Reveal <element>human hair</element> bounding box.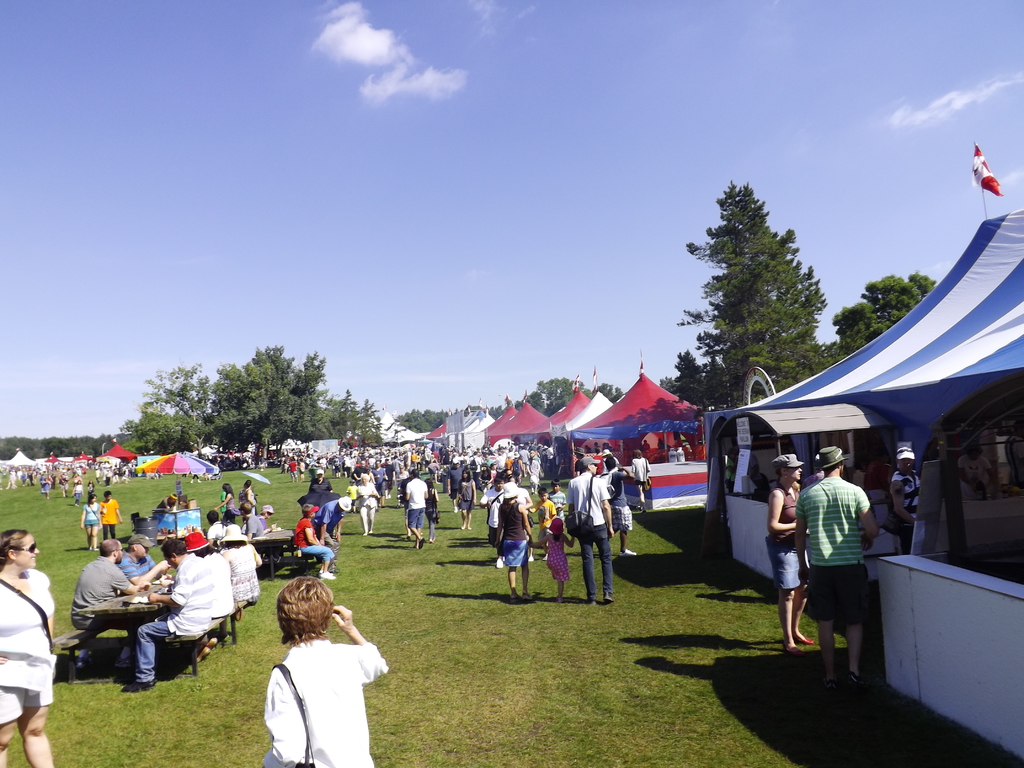
Revealed: (x1=104, y1=491, x2=109, y2=497).
